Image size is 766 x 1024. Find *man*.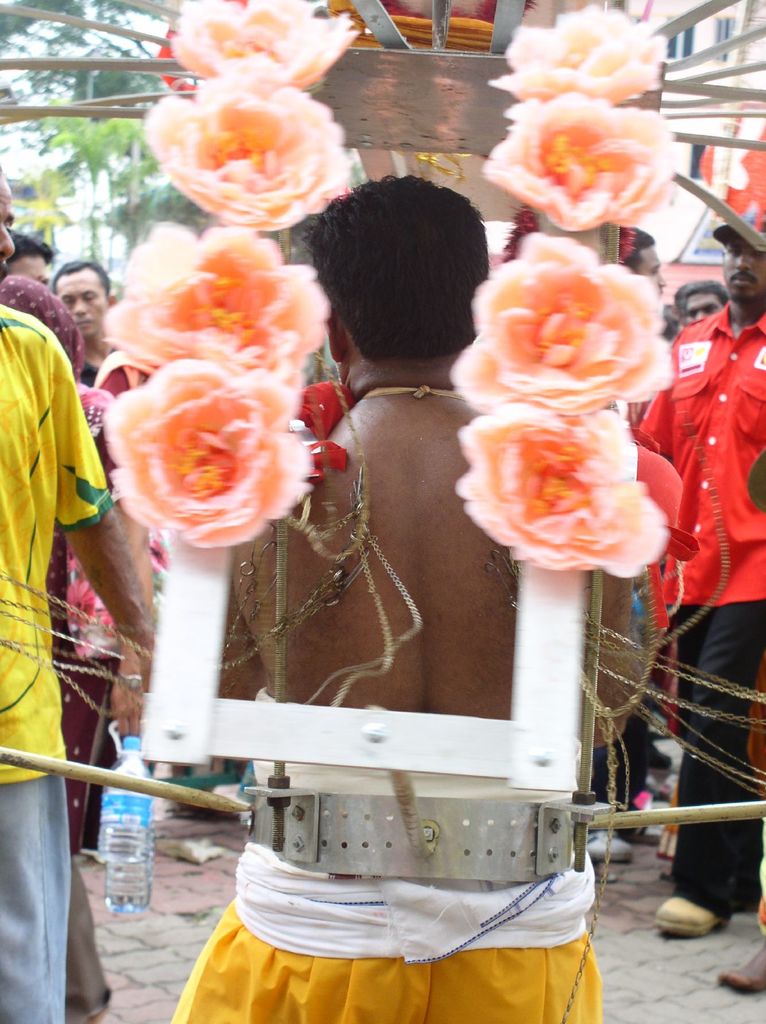
Rect(164, 175, 642, 1023).
